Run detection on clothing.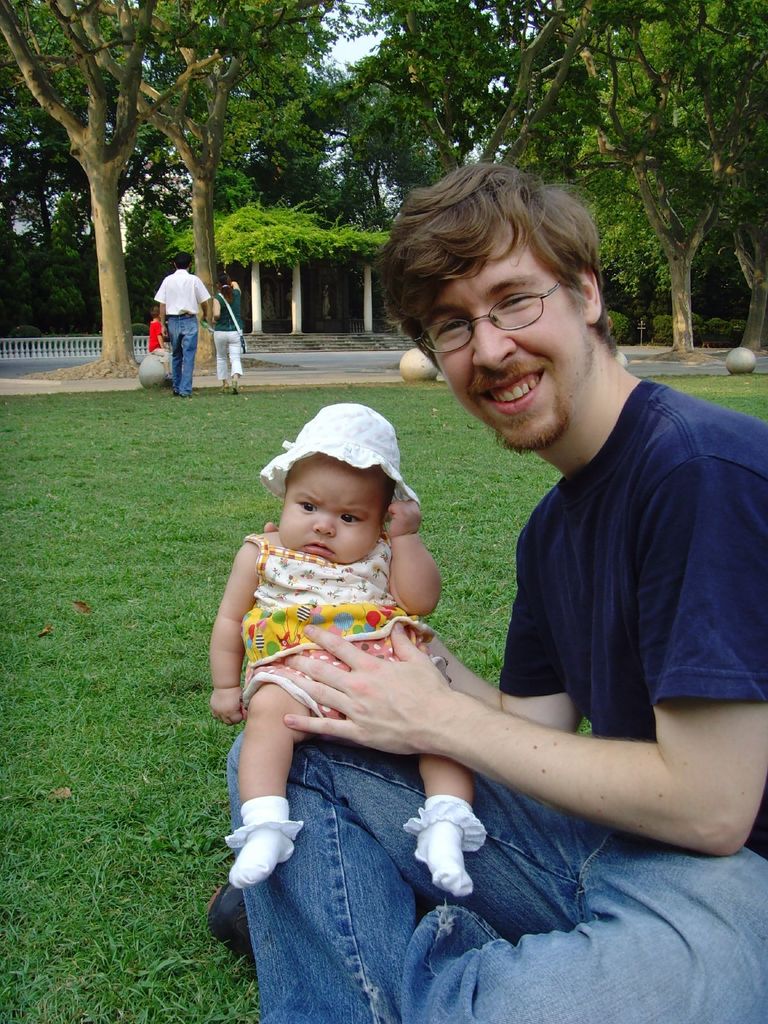
Result: bbox=[238, 529, 455, 714].
